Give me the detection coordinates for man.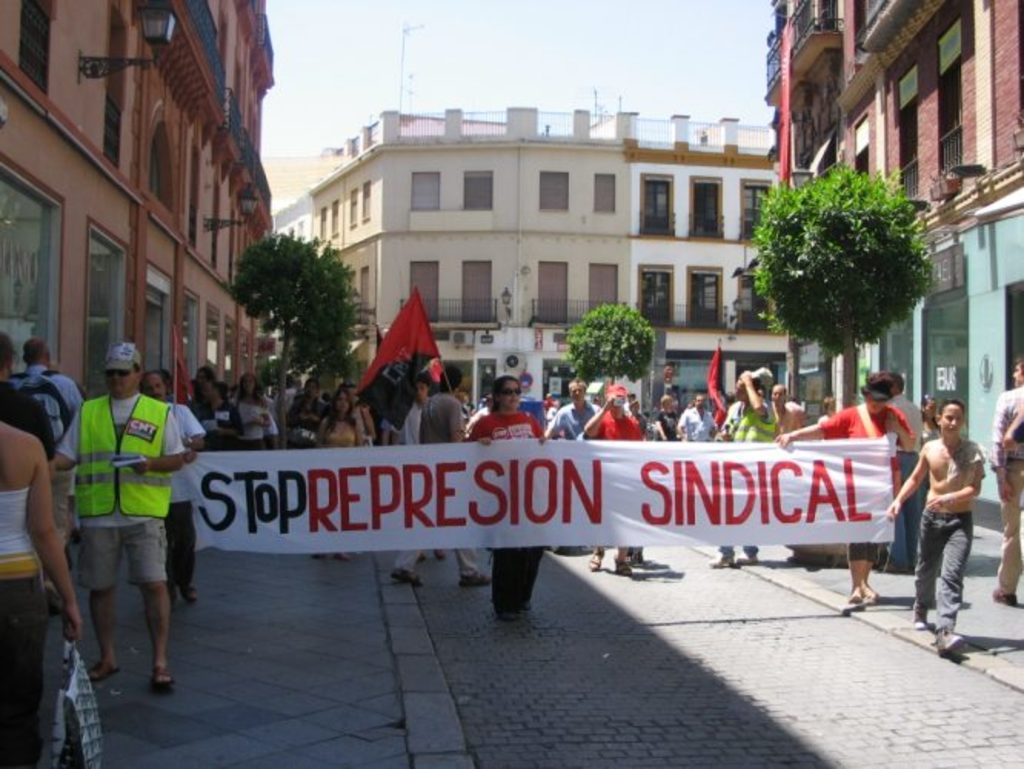
(653,392,681,441).
